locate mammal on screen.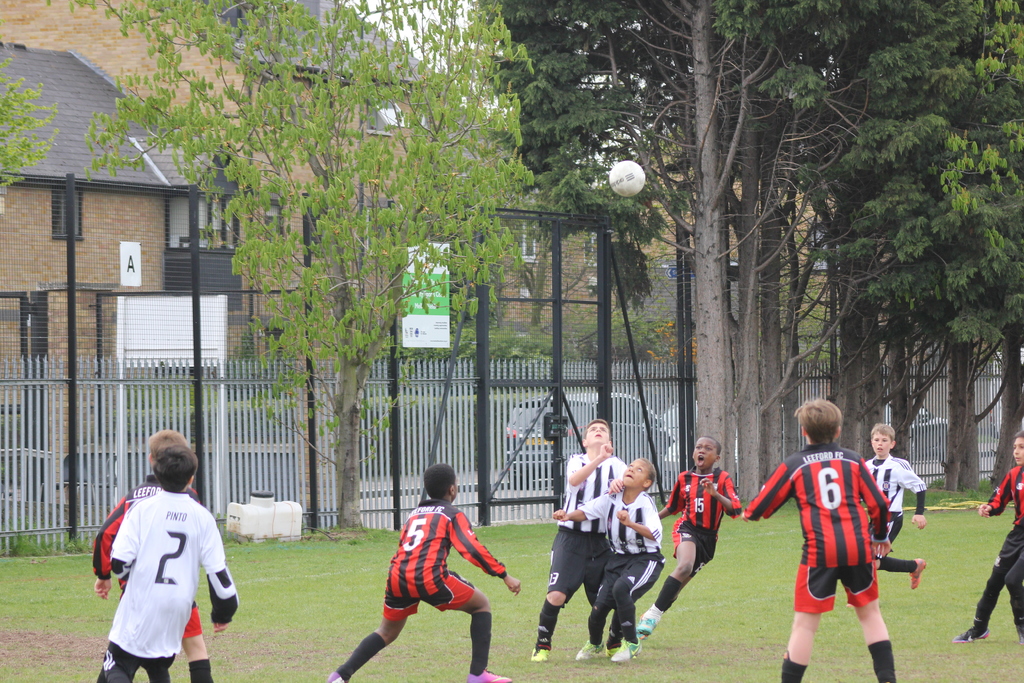
On screen at bbox=[326, 461, 521, 682].
